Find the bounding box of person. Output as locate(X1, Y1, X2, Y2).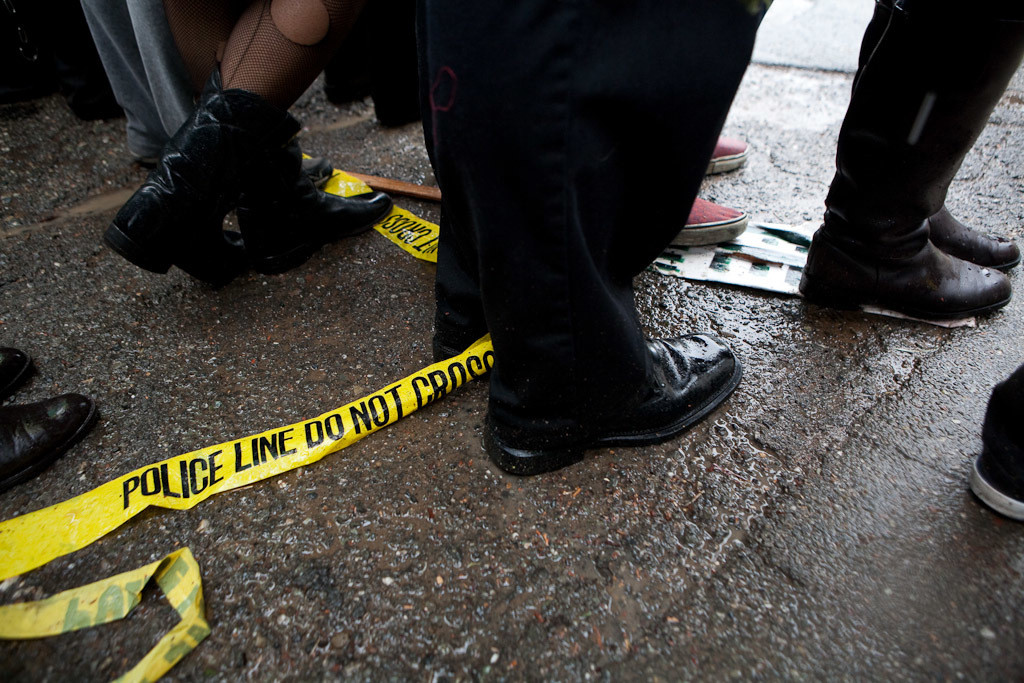
locate(326, 0, 427, 130).
